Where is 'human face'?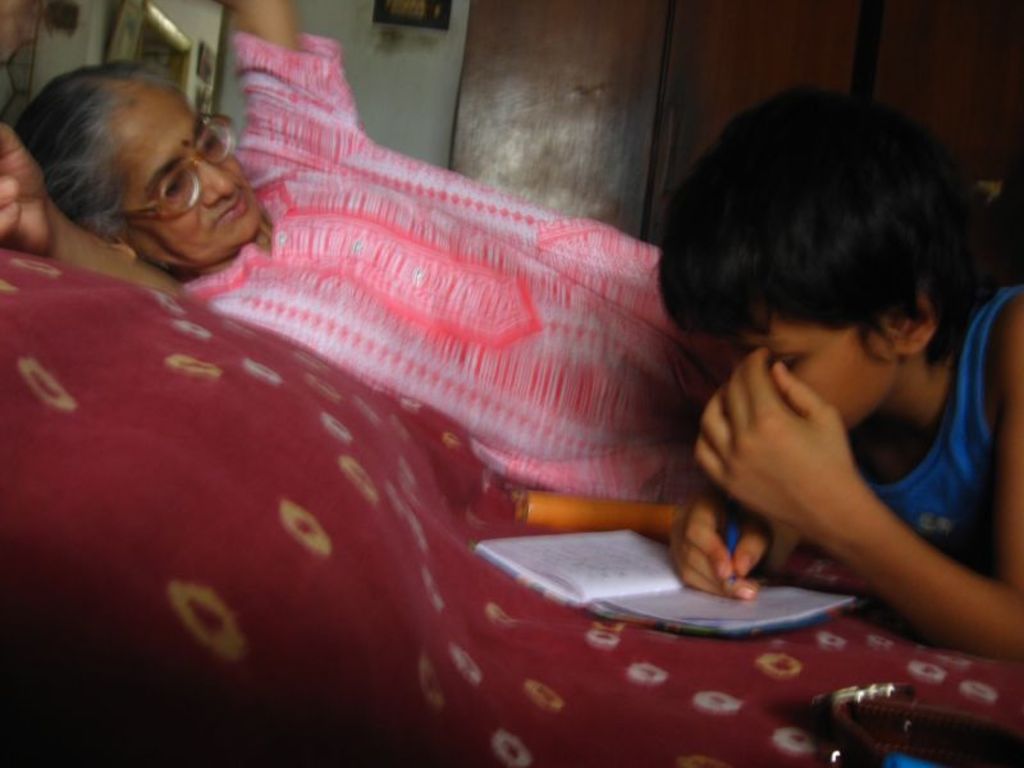
104,76,276,278.
